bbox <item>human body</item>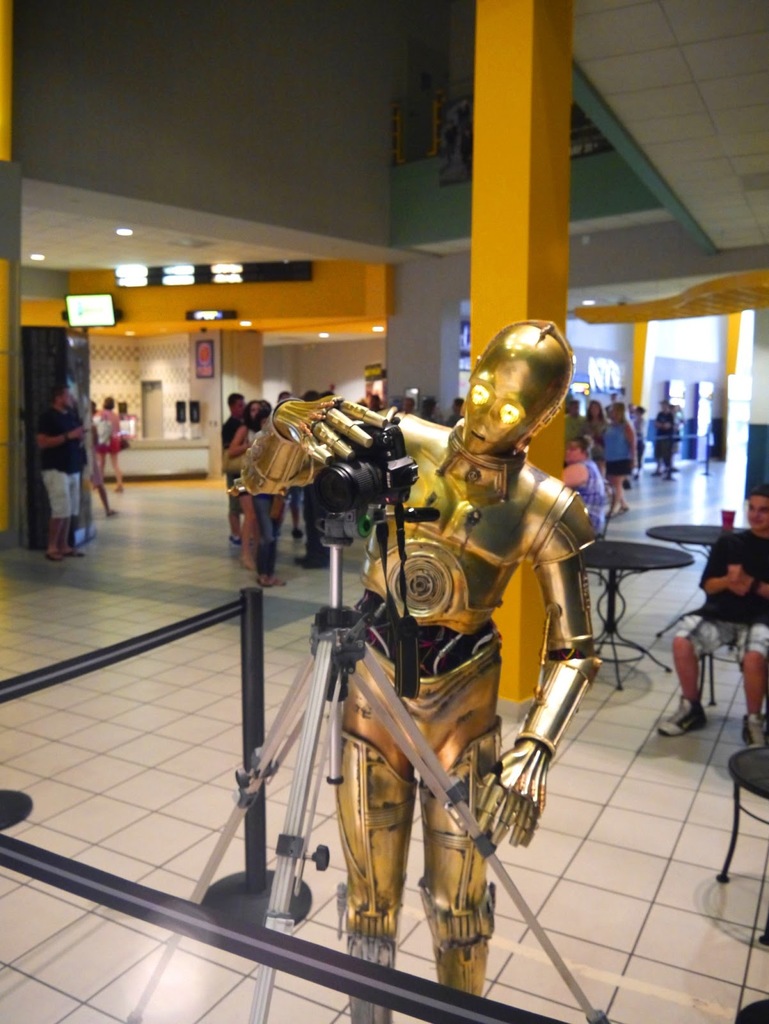
rect(91, 392, 129, 487)
